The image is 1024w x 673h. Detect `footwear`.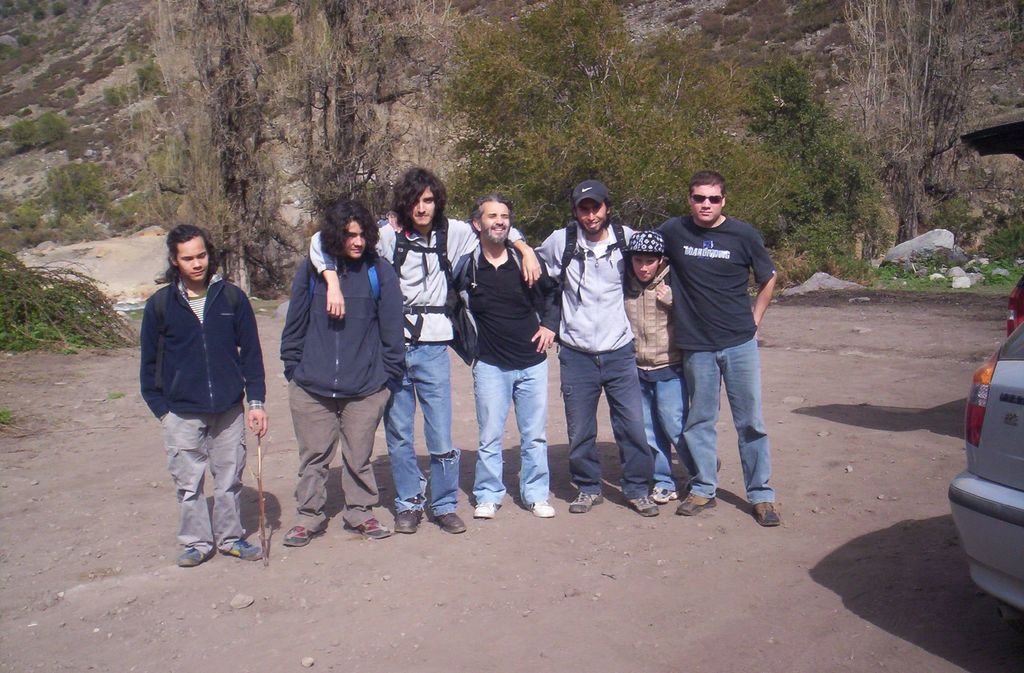
Detection: rect(527, 501, 555, 519).
